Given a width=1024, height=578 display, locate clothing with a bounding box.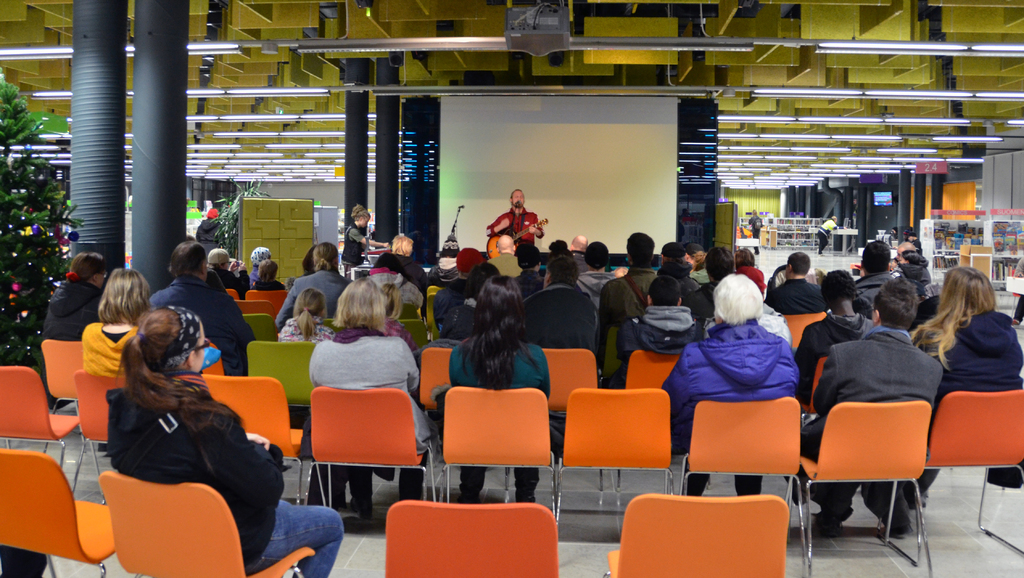
Located: l=278, t=314, r=331, b=347.
